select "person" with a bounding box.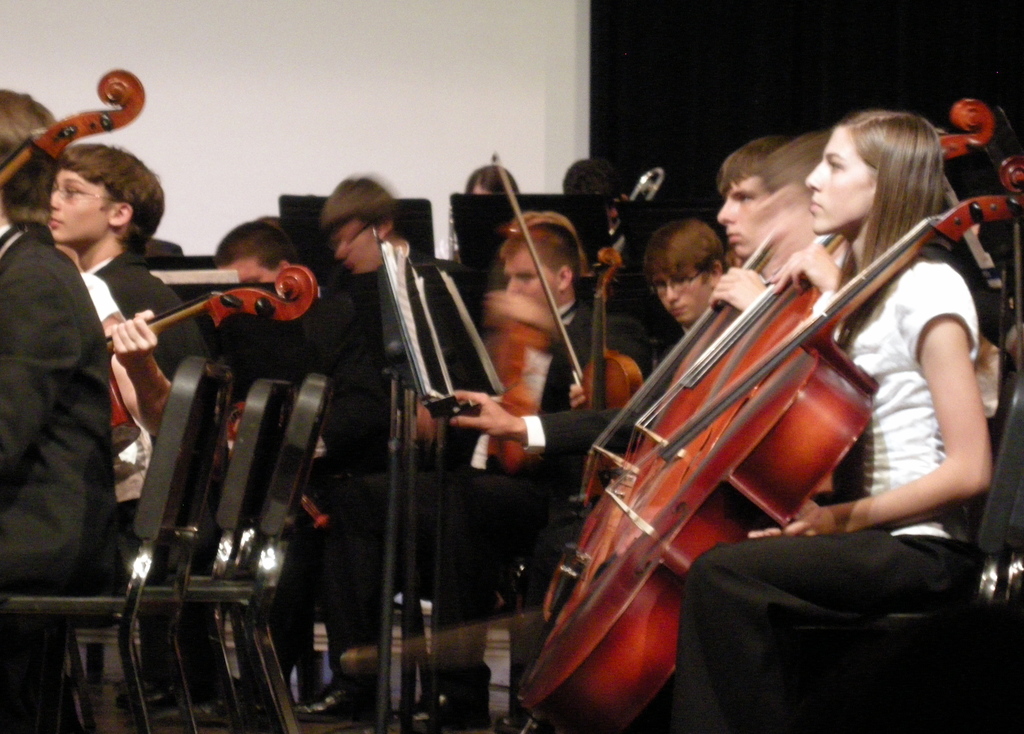
22:131:221:575.
